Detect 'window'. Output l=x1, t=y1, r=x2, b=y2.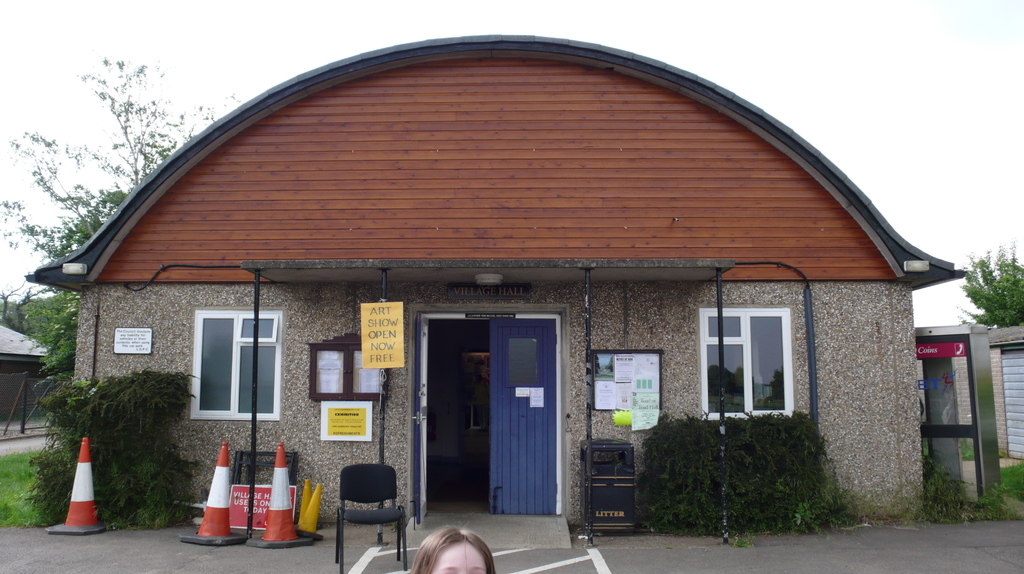
l=191, t=308, r=282, b=421.
